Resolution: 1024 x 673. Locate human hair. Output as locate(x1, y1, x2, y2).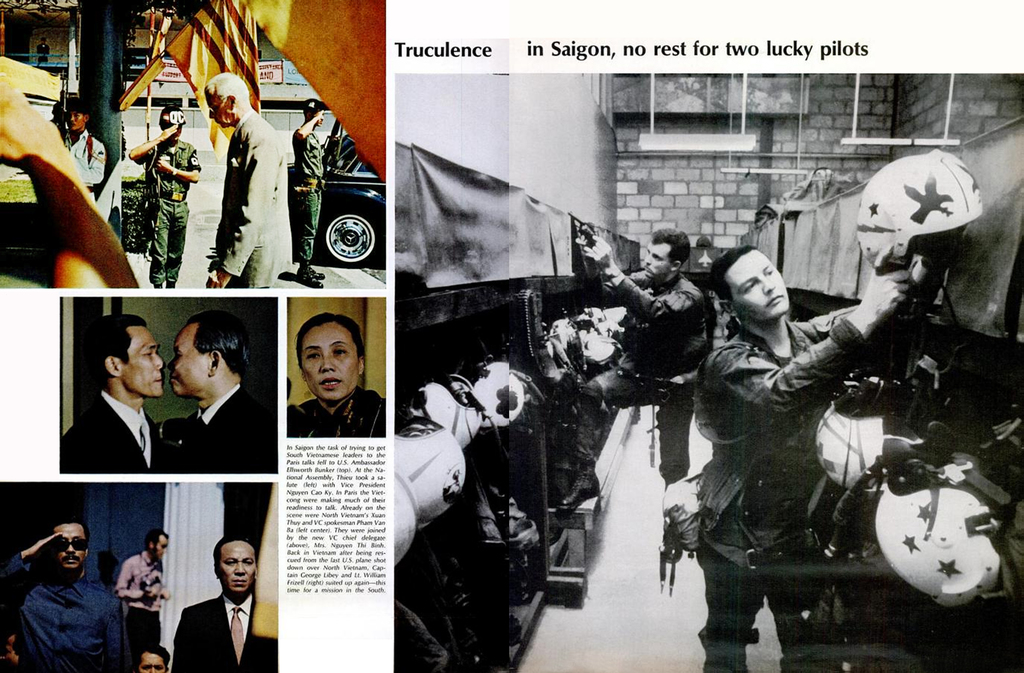
locate(67, 95, 89, 122).
